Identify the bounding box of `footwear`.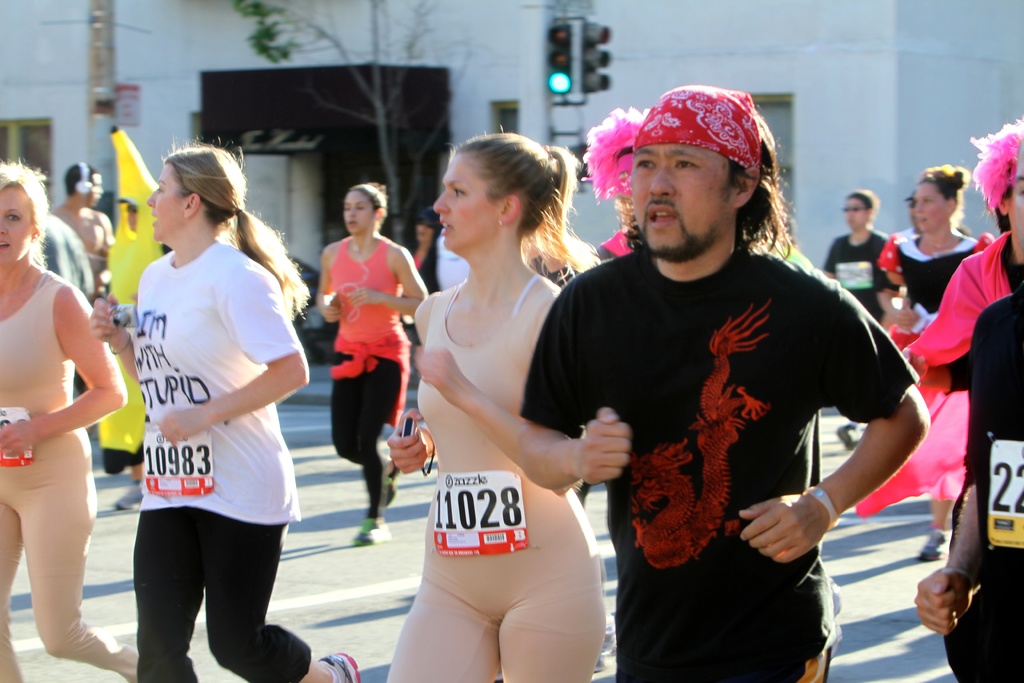
[left=348, top=520, right=392, bottom=548].
